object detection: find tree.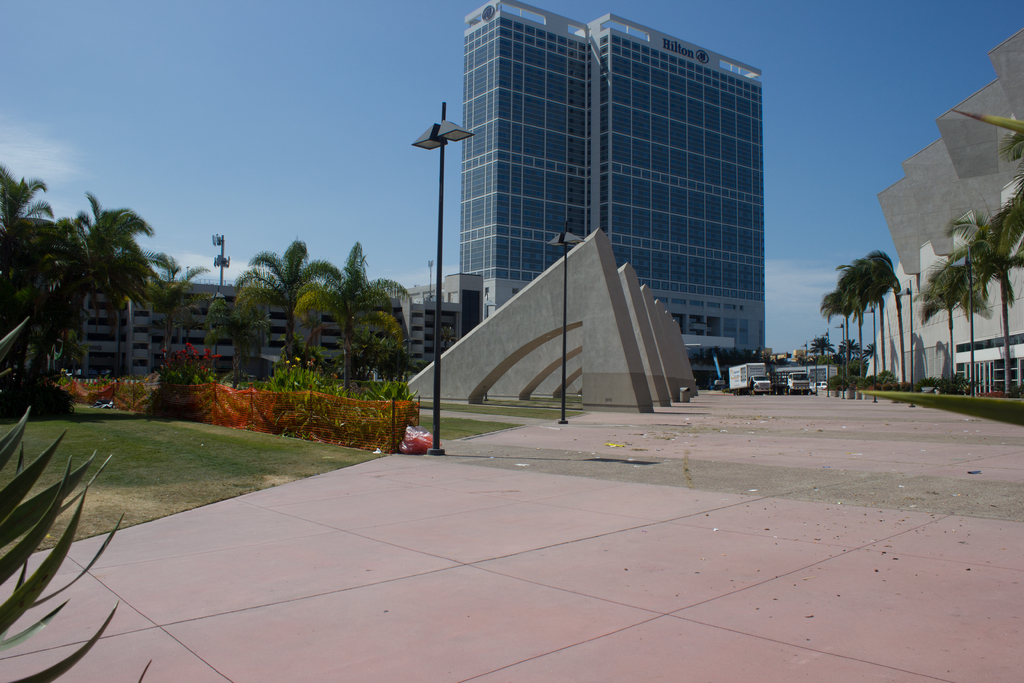
x1=291 y1=239 x2=410 y2=399.
